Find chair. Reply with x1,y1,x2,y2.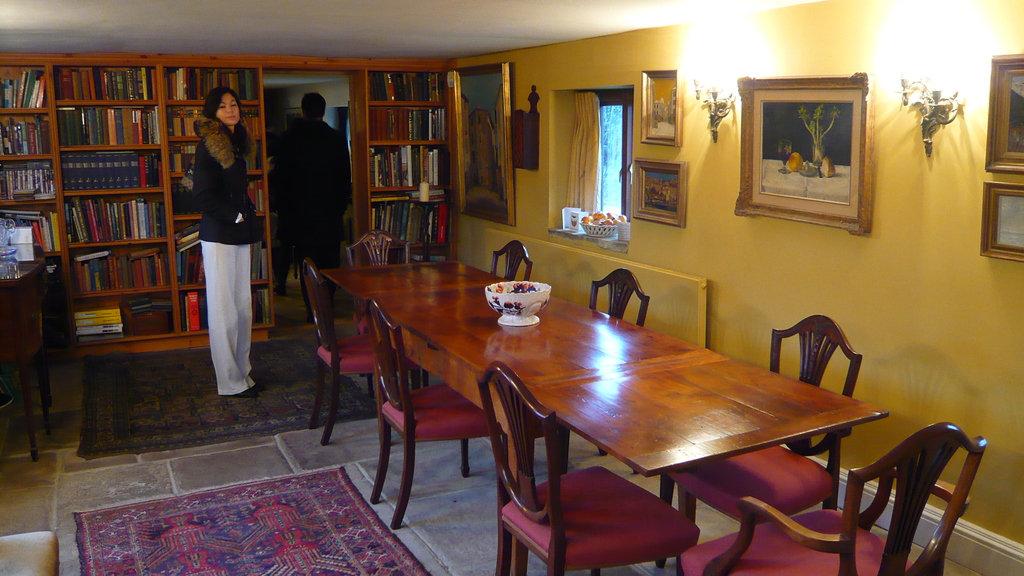
298,260,421,447.
